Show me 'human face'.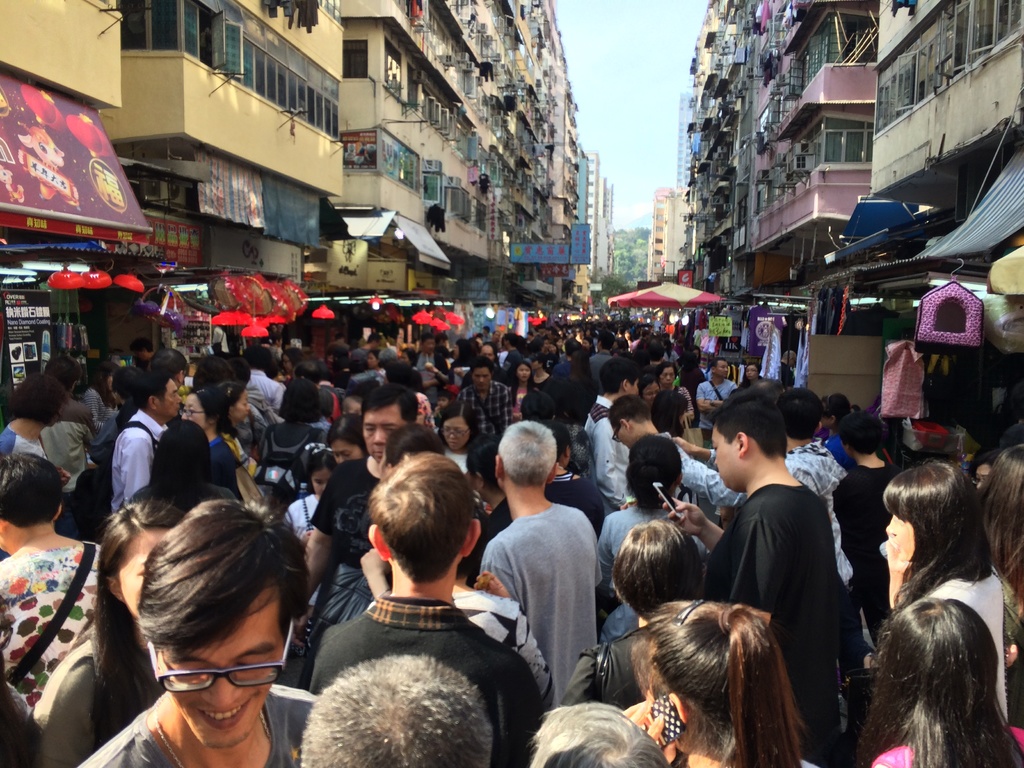
'human face' is here: x1=659 y1=365 x2=674 y2=385.
